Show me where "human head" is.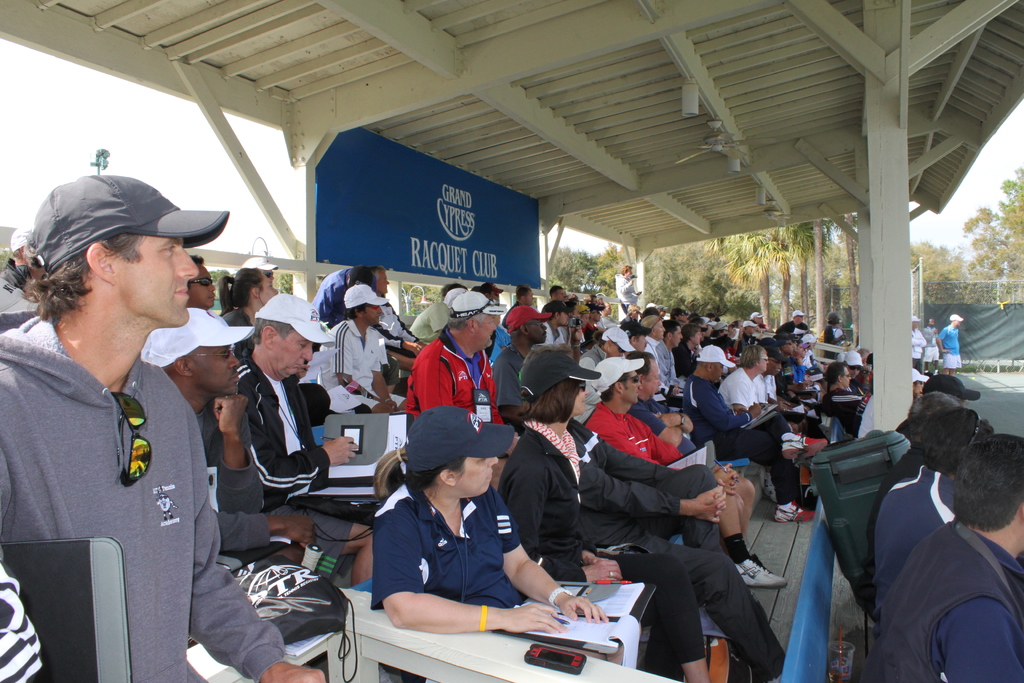
"human head" is at (342,284,385,327).
